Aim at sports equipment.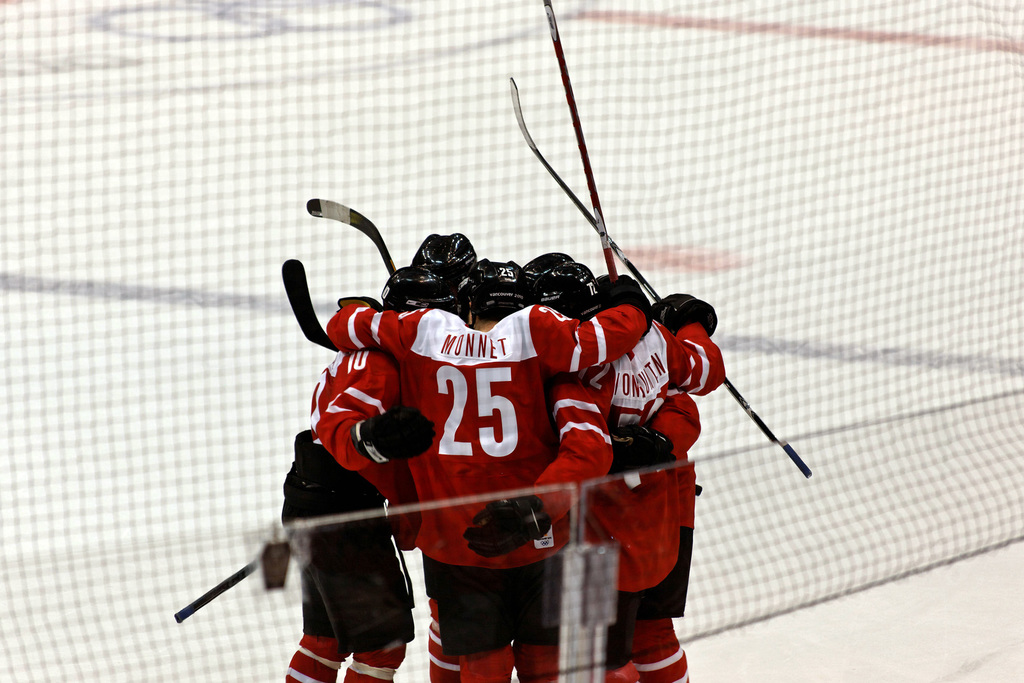
Aimed at [480,264,540,320].
